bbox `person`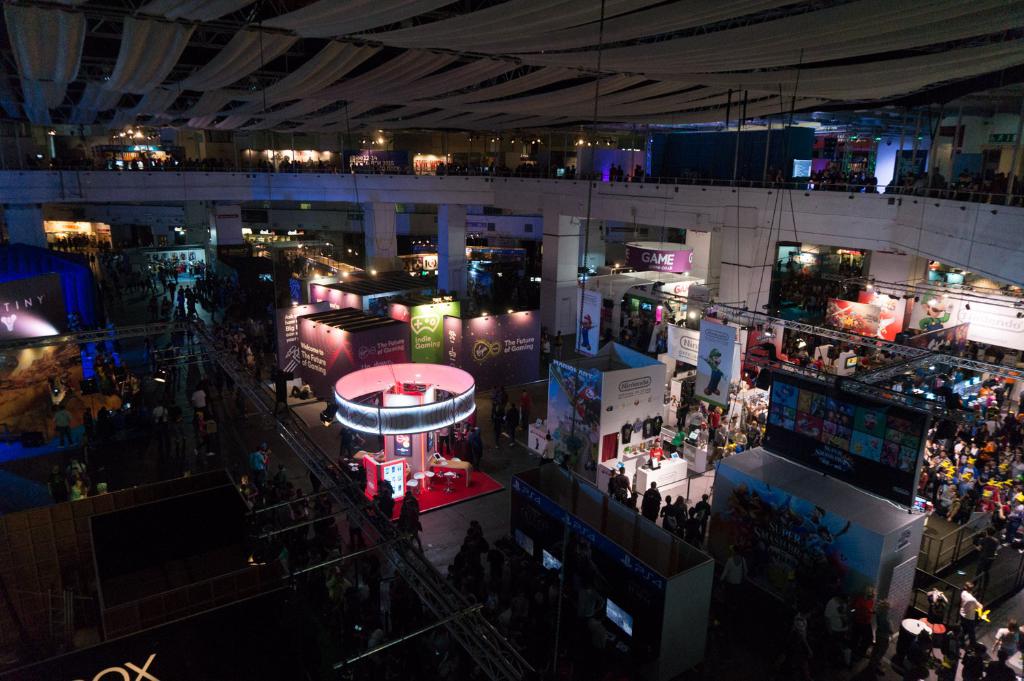
<region>246, 443, 278, 486</region>
